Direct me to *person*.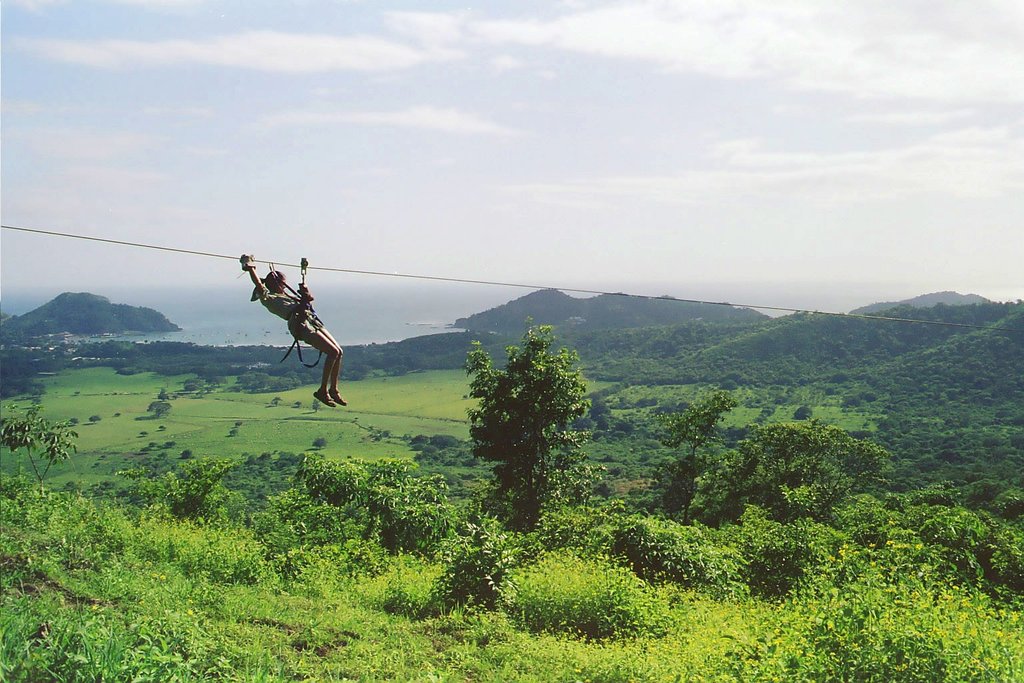
Direction: 237, 244, 342, 416.
